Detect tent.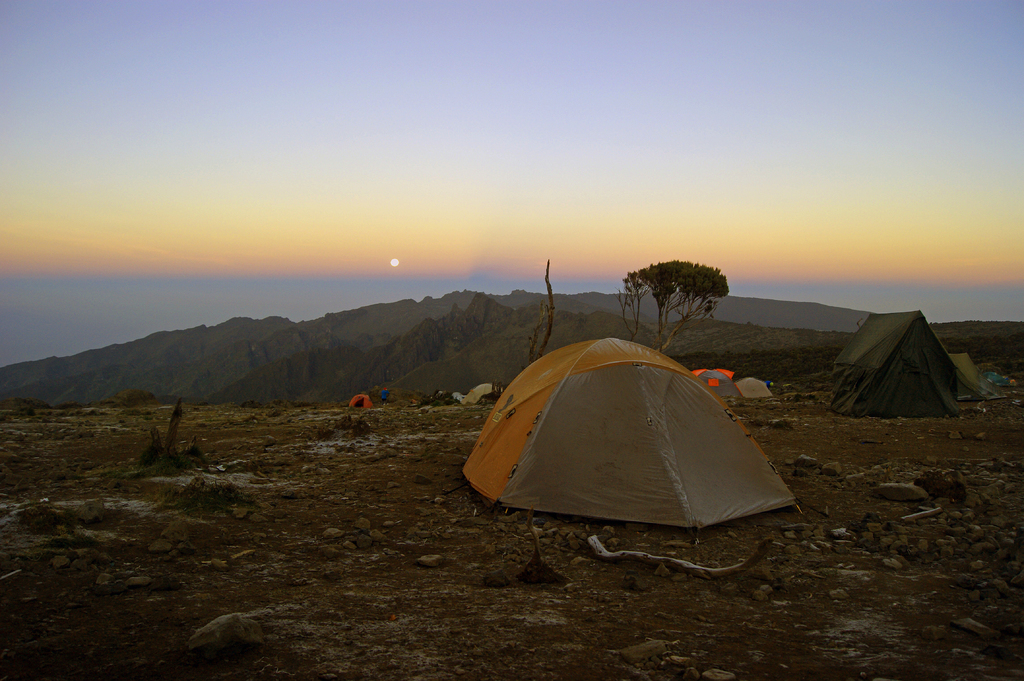
Detected at (454, 335, 805, 552).
